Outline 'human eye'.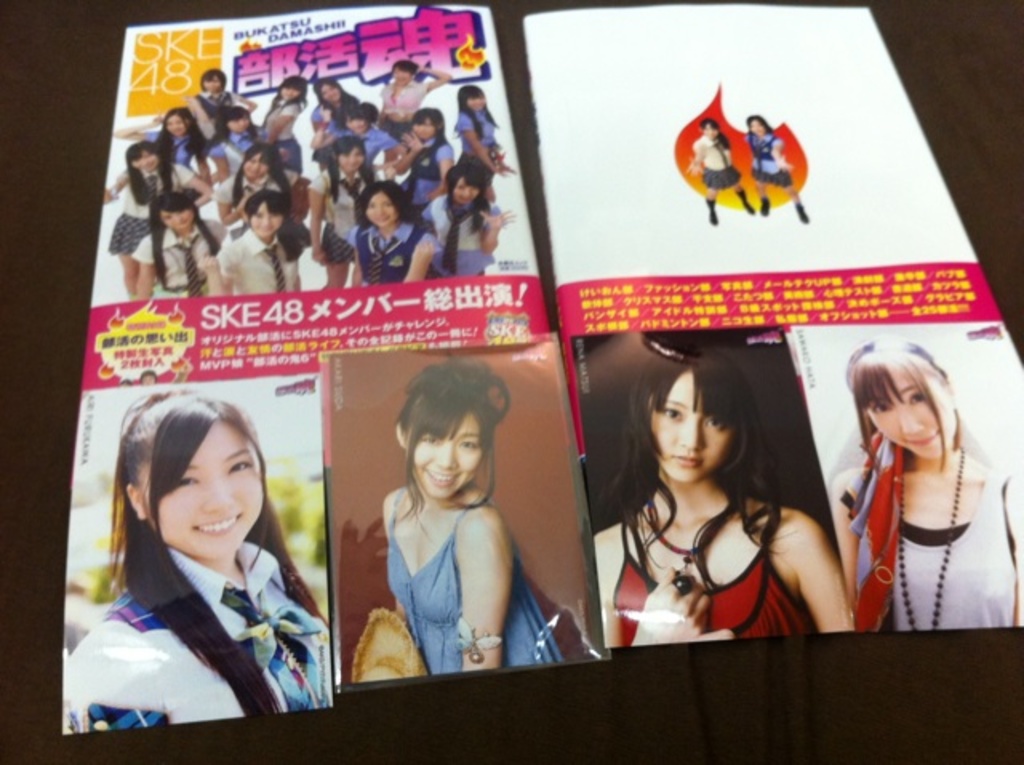
Outline: [left=658, top=405, right=680, bottom=421].
